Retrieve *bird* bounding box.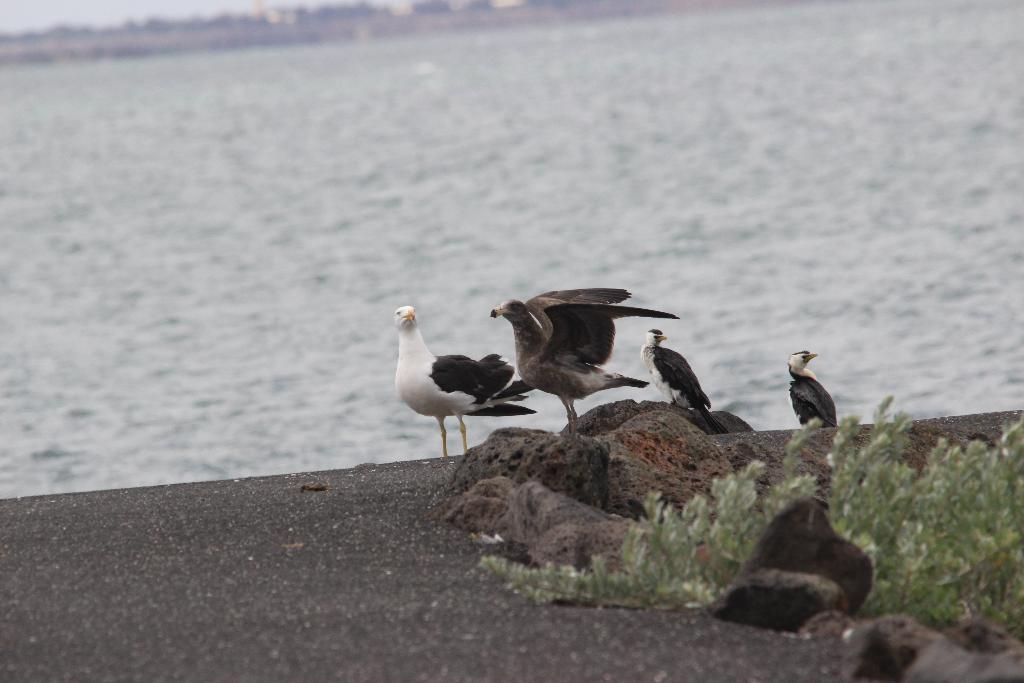
Bounding box: {"x1": 639, "y1": 324, "x2": 726, "y2": 438}.
